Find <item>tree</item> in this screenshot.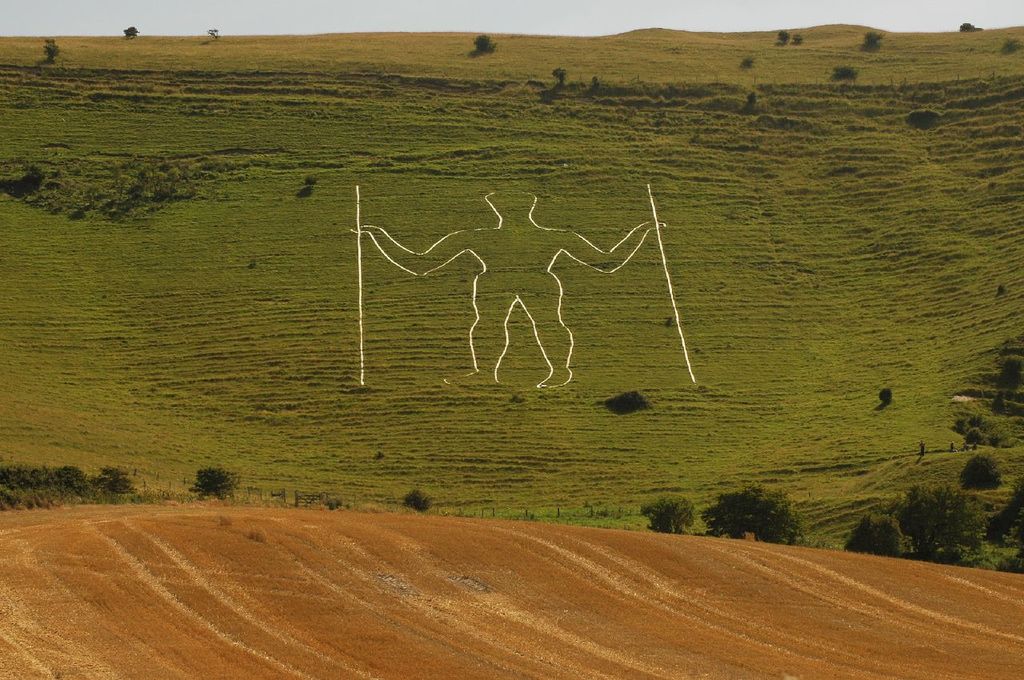
The bounding box for <item>tree</item> is [left=186, top=466, right=242, bottom=503].
